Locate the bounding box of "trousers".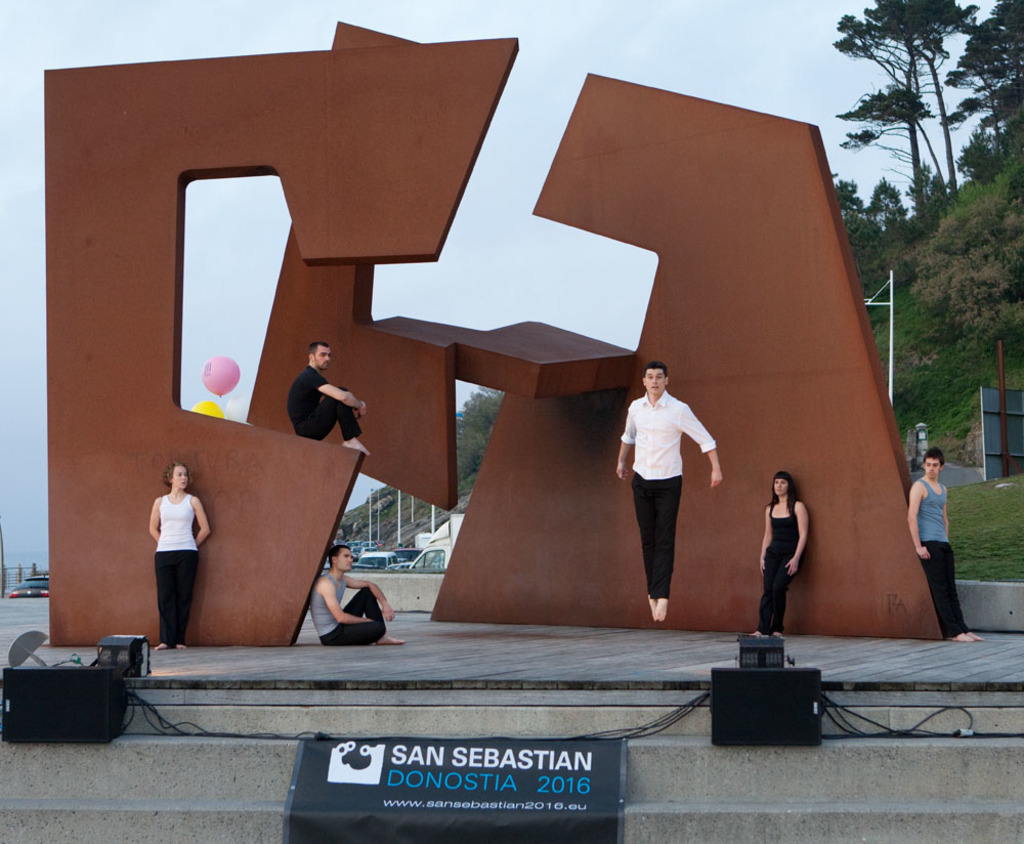
Bounding box: rect(295, 385, 365, 442).
